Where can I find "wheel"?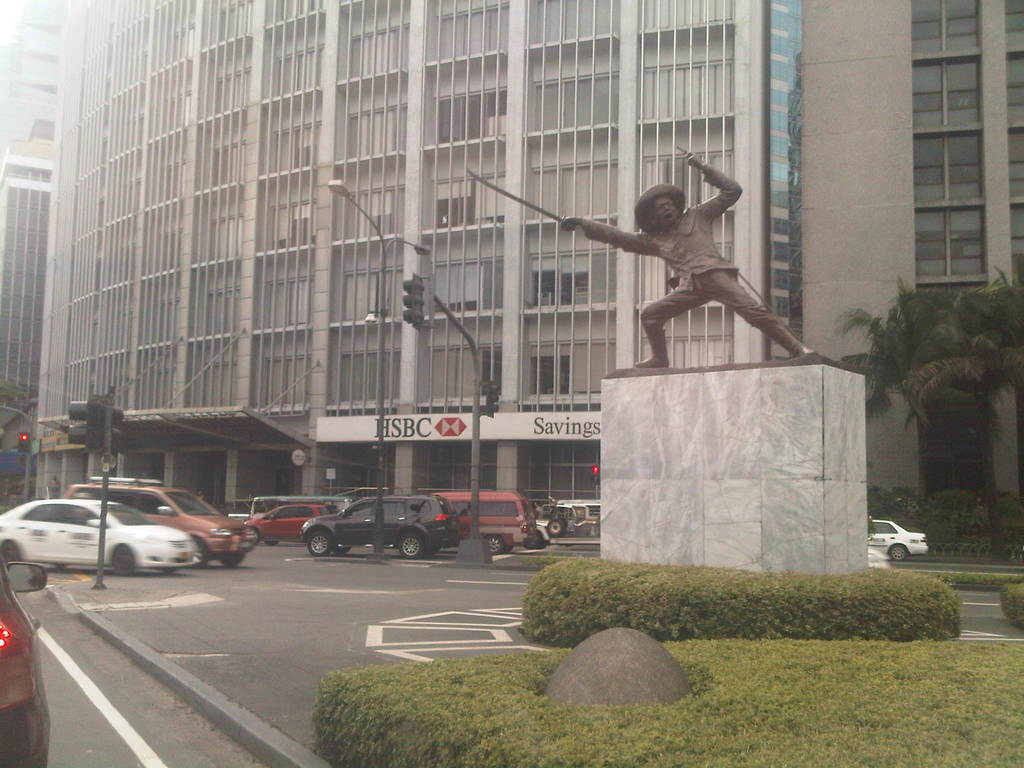
You can find it at {"left": 890, "top": 547, "right": 906, "bottom": 564}.
